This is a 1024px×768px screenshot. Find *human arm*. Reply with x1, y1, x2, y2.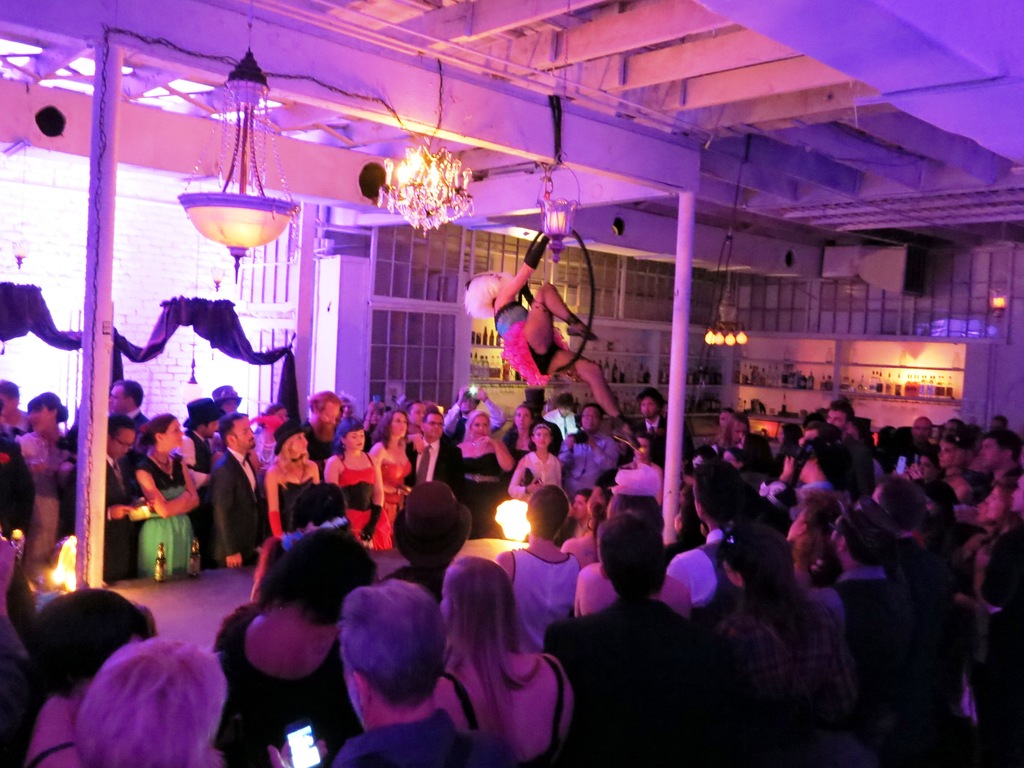
495, 237, 553, 302.
